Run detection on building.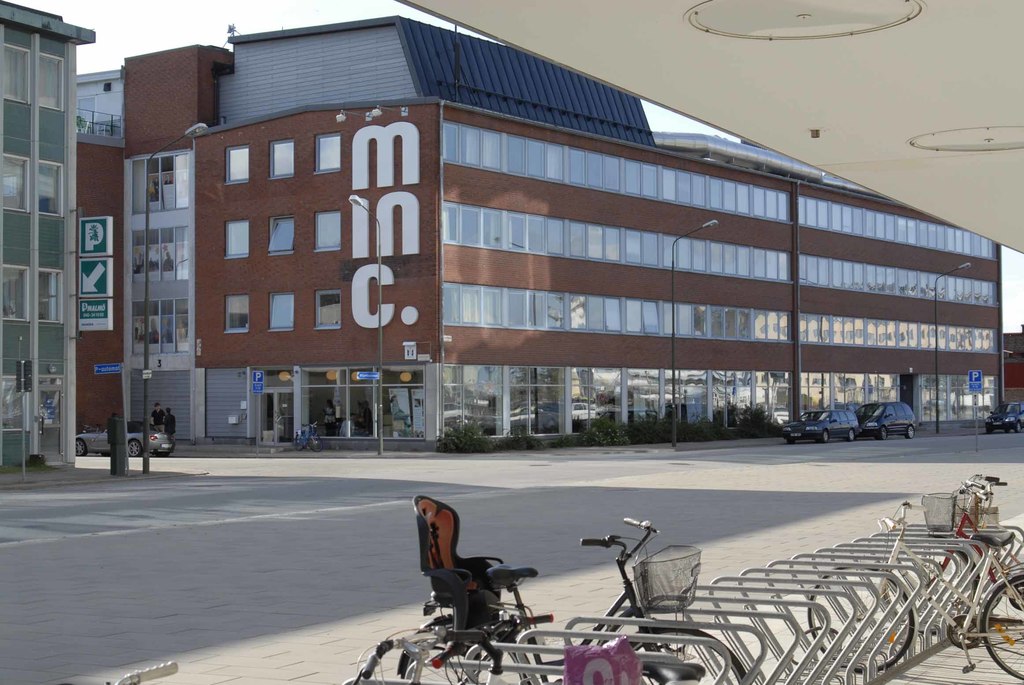
Result: {"left": 76, "top": 13, "right": 1009, "bottom": 451}.
